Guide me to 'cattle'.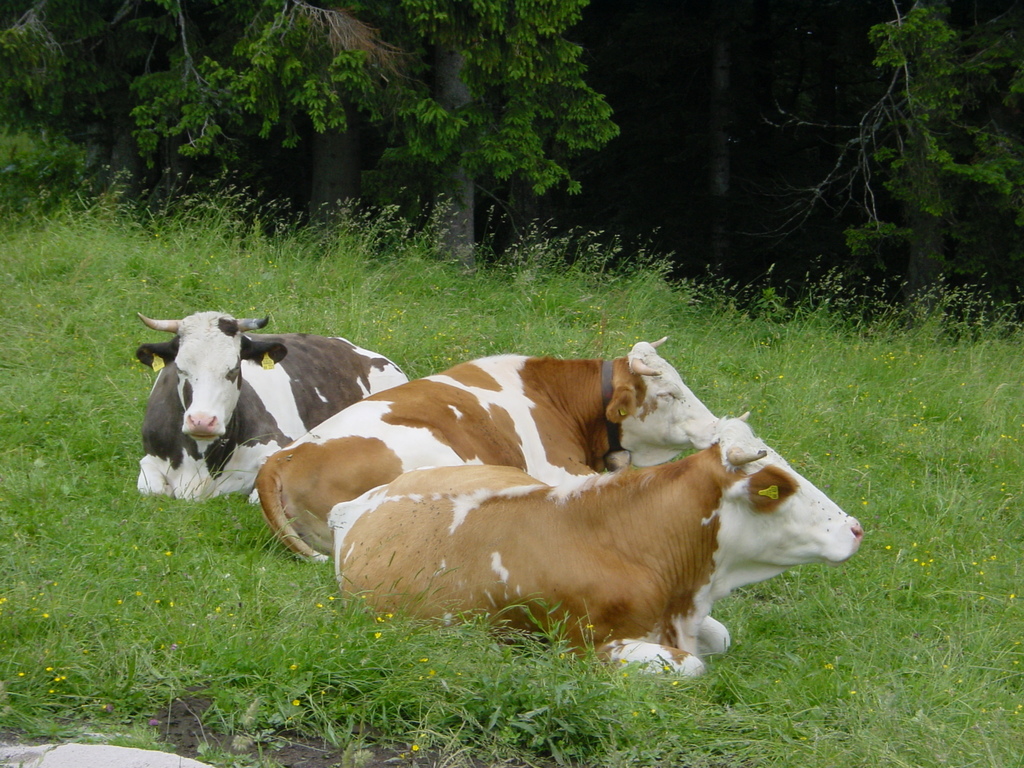
Guidance: 122, 305, 393, 543.
